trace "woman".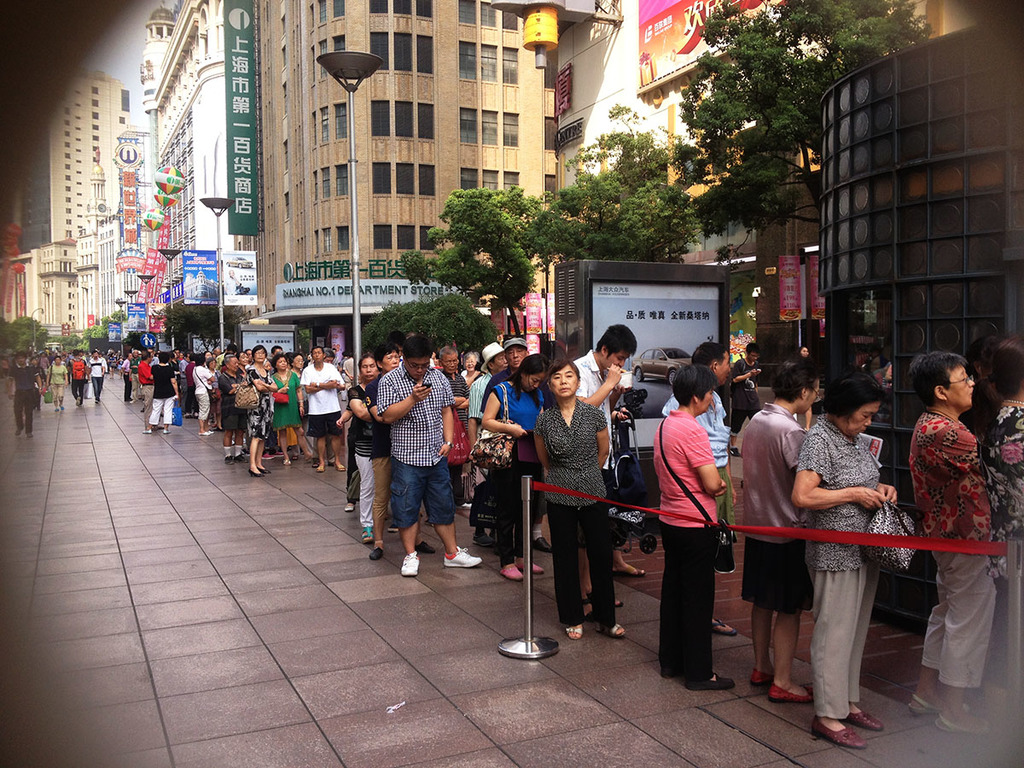
Traced to {"x1": 459, "y1": 351, "x2": 480, "y2": 388}.
